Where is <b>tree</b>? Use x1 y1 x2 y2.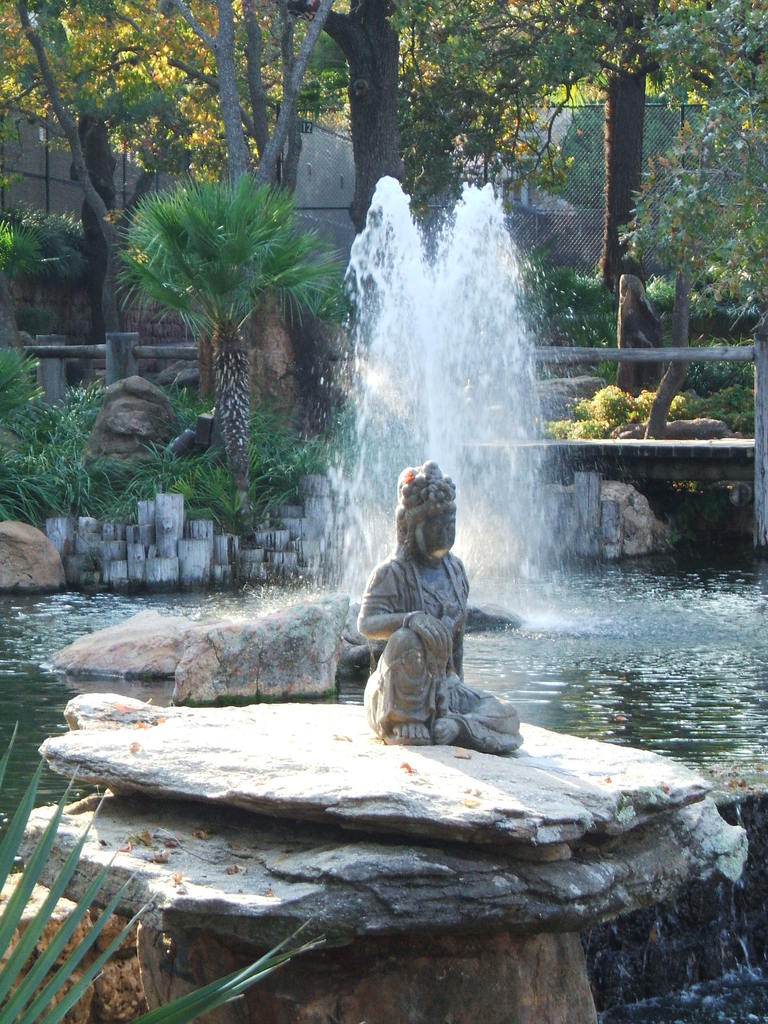
6 0 226 352.
